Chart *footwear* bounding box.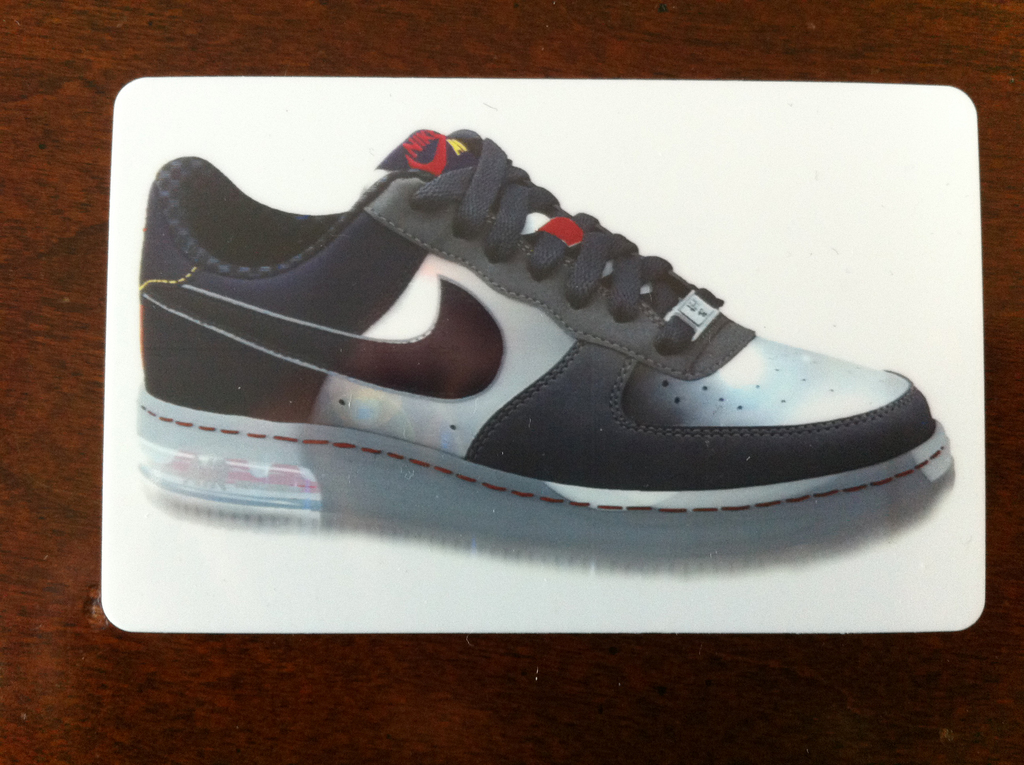
Charted: box=[133, 124, 956, 545].
